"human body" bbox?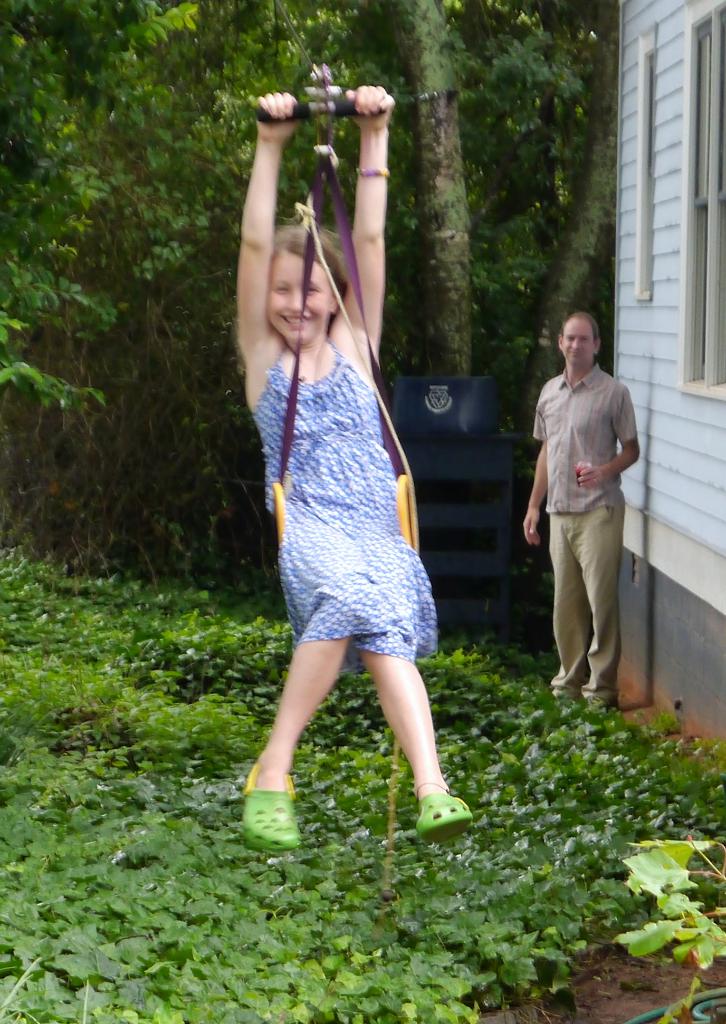
(526, 305, 638, 712)
